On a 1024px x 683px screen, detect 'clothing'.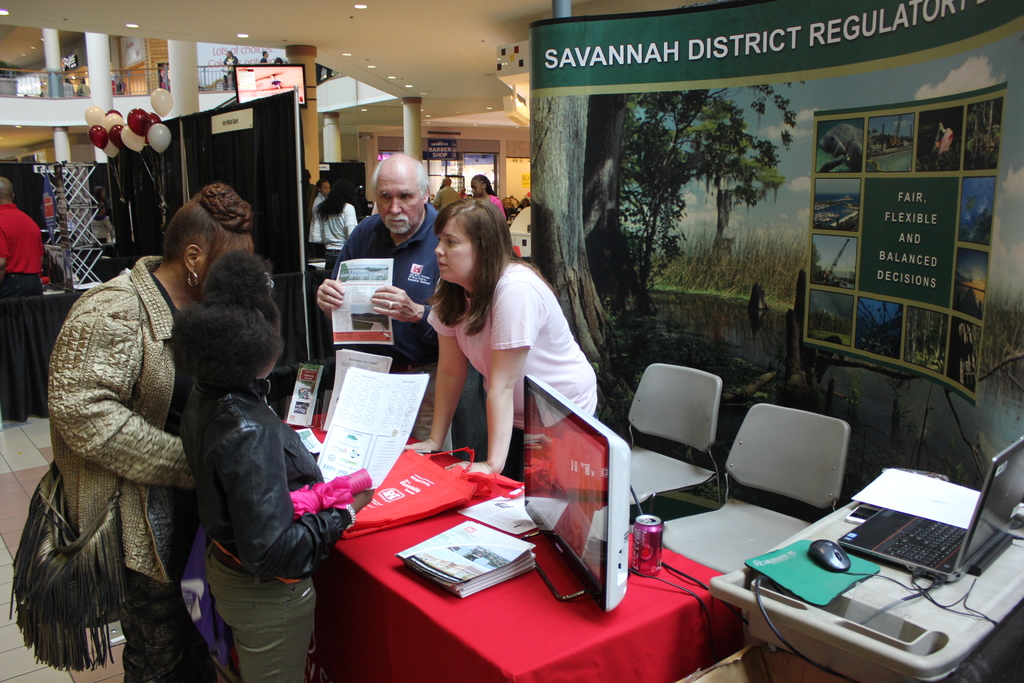
pyautogui.locateOnScreen(489, 190, 508, 235).
